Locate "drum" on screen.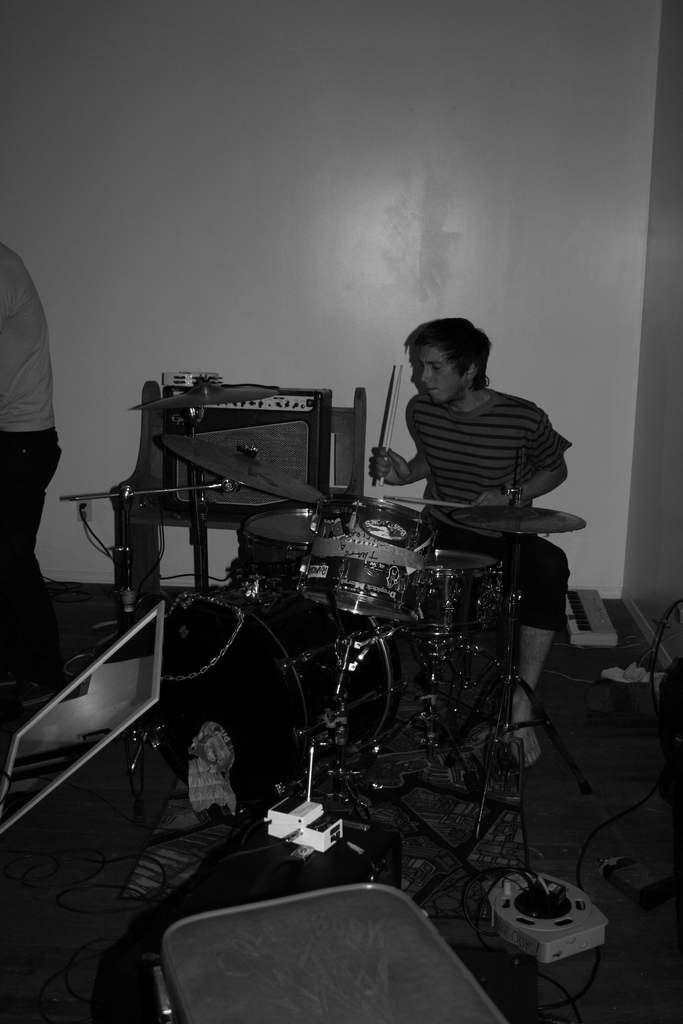
On screen at [397,552,516,639].
